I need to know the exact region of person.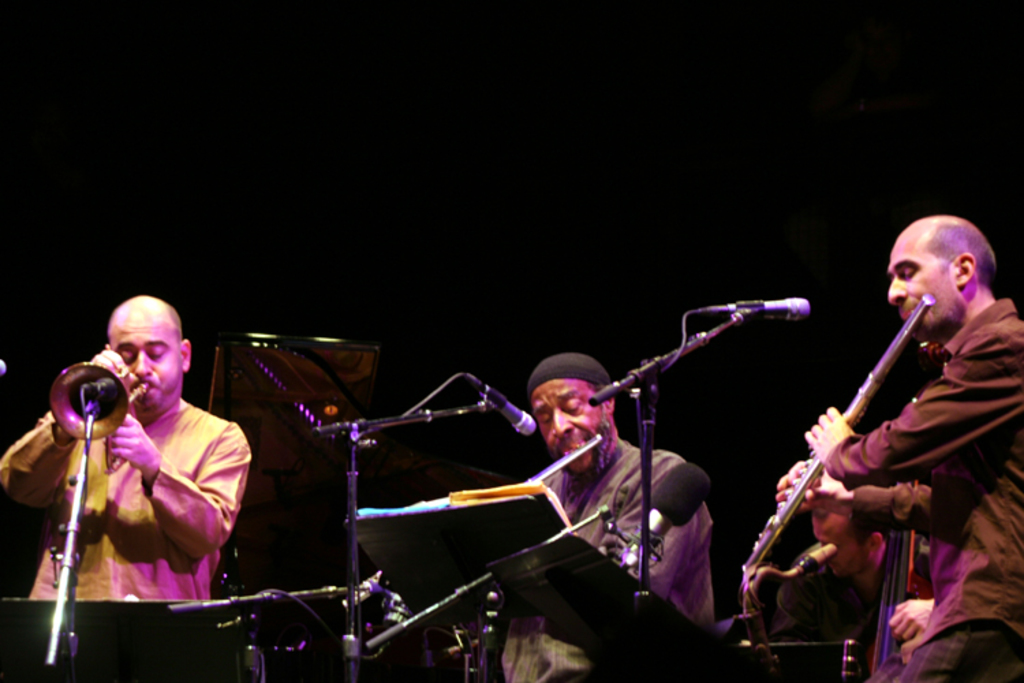
Region: 483 348 715 682.
